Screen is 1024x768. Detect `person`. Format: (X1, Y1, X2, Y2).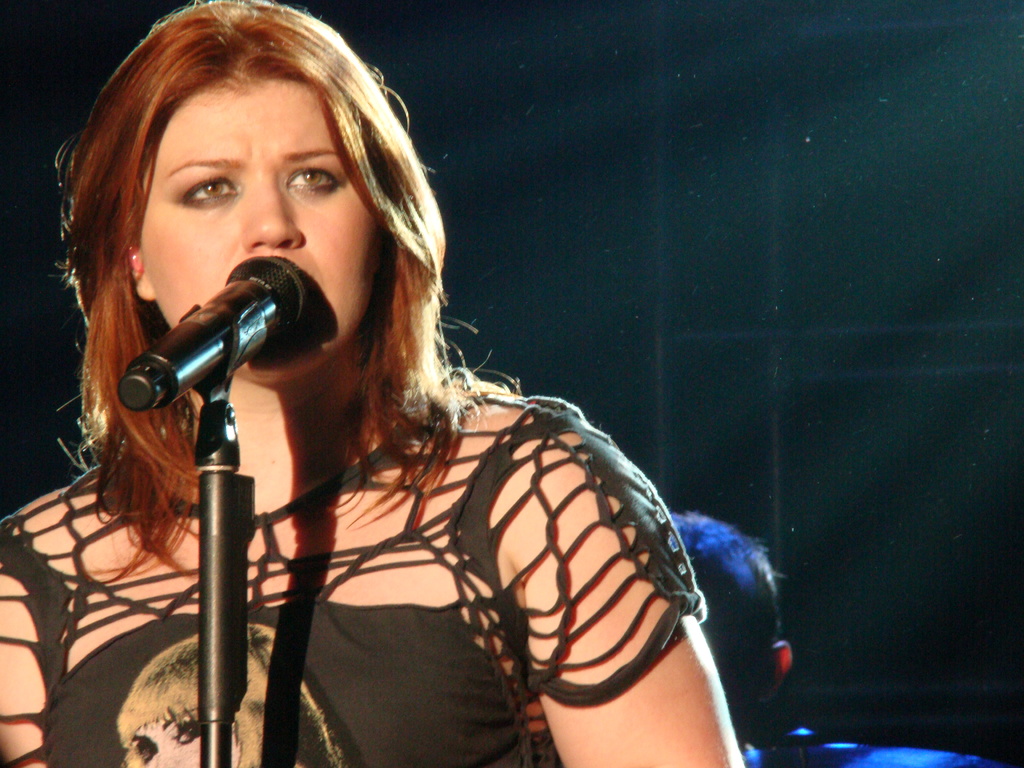
(68, 49, 740, 767).
